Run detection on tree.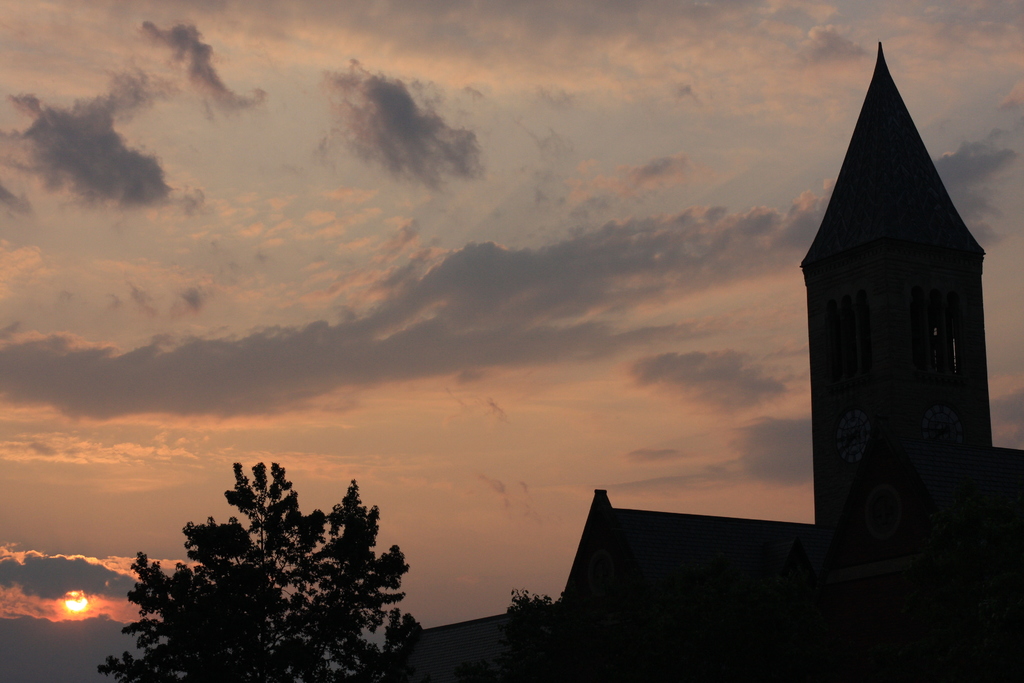
Result: (458,582,565,682).
